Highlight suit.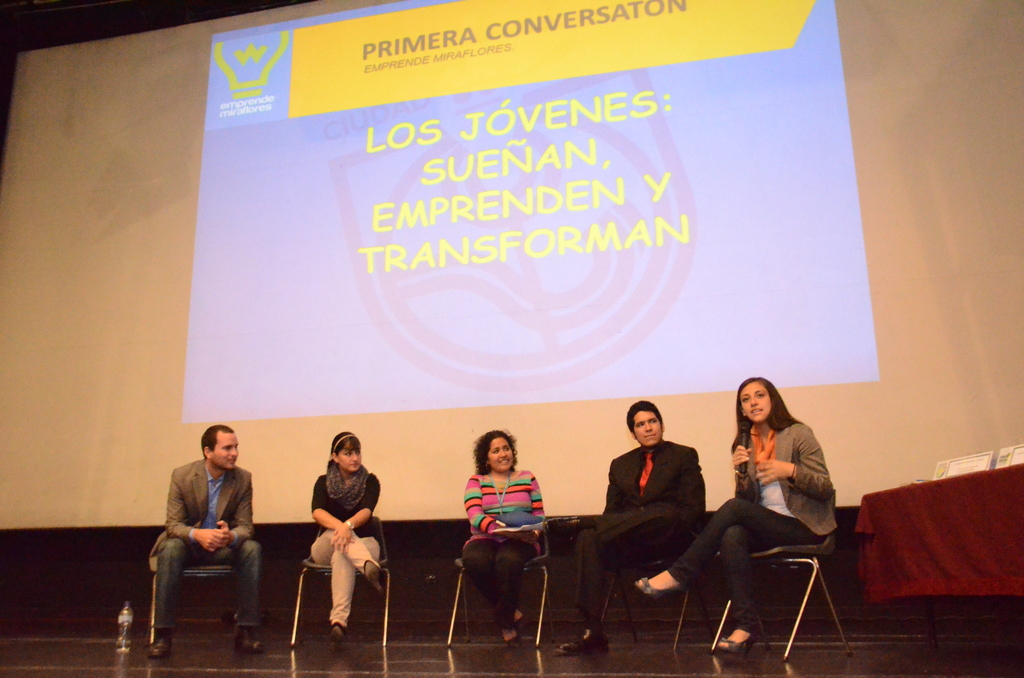
Highlighted region: [x1=568, y1=432, x2=707, y2=621].
